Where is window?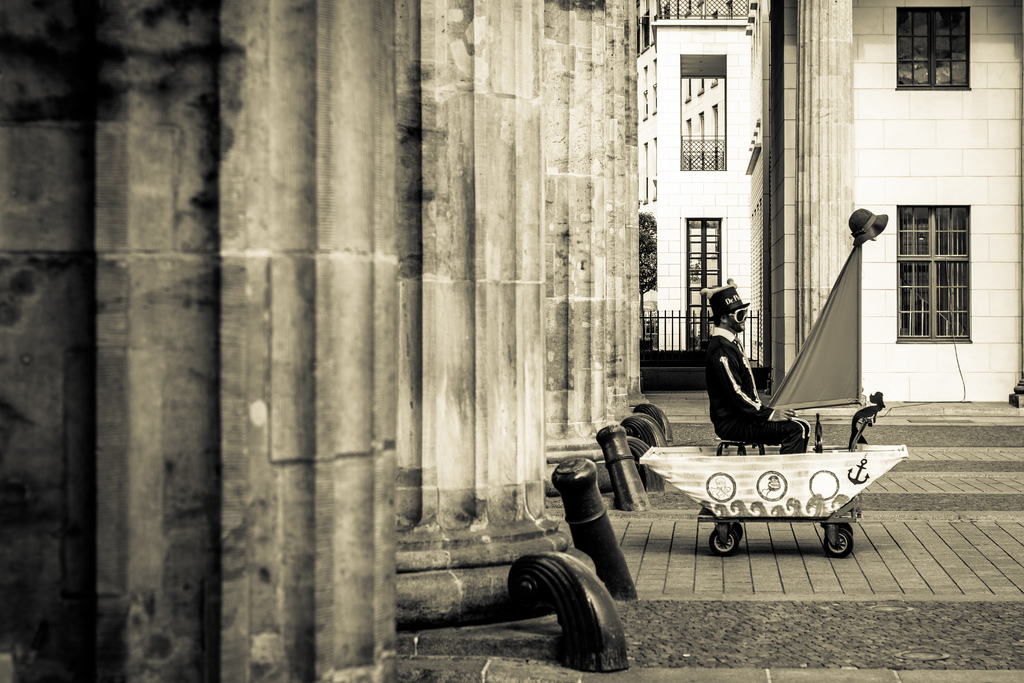
box(911, 192, 982, 354).
